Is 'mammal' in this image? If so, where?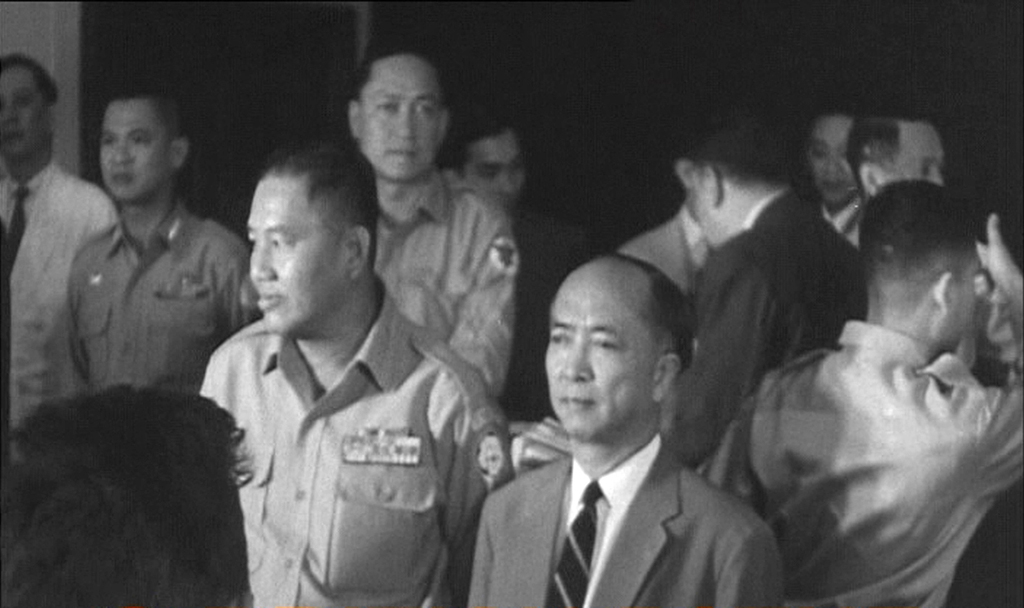
Yes, at locate(837, 107, 947, 242).
